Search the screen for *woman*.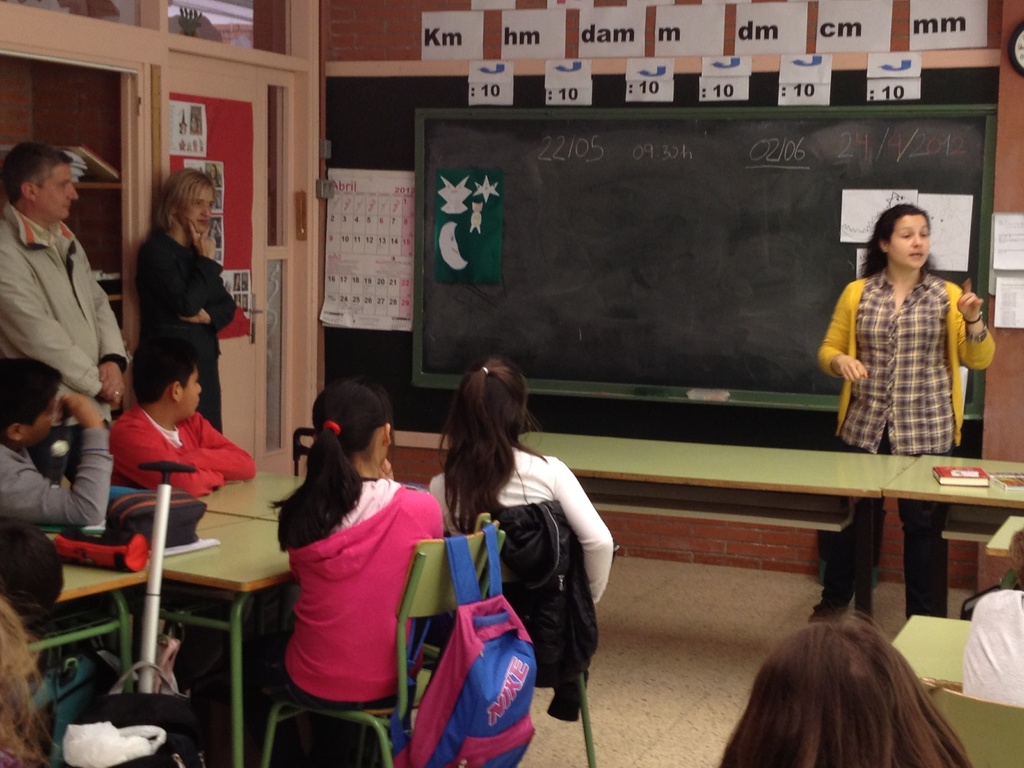
Found at {"x1": 430, "y1": 348, "x2": 607, "y2": 759}.
